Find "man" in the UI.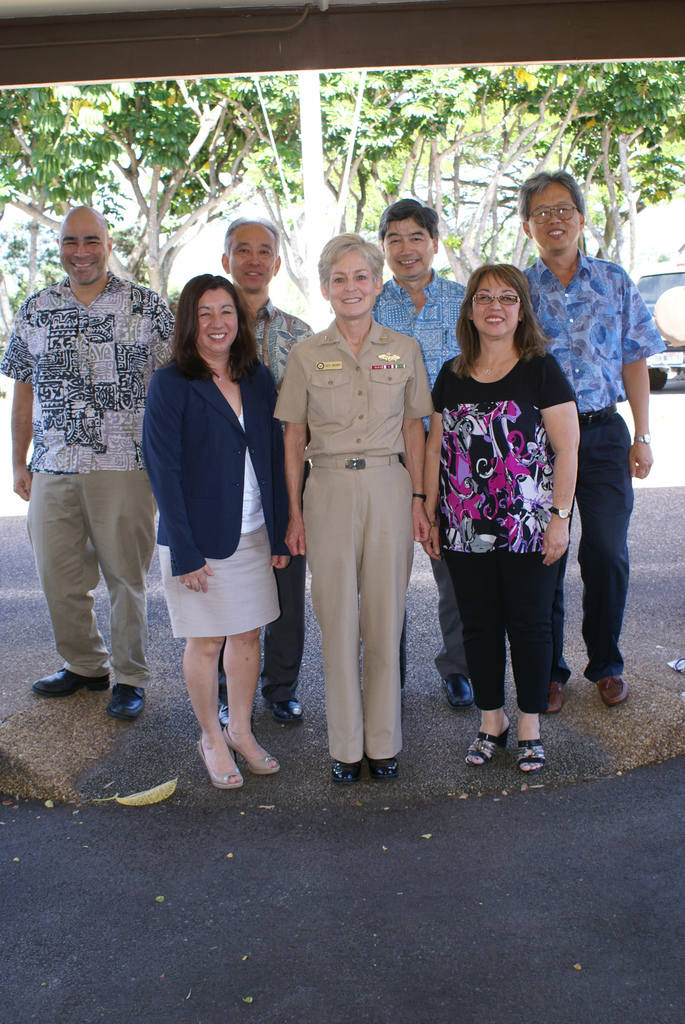
UI element at 370,194,472,708.
